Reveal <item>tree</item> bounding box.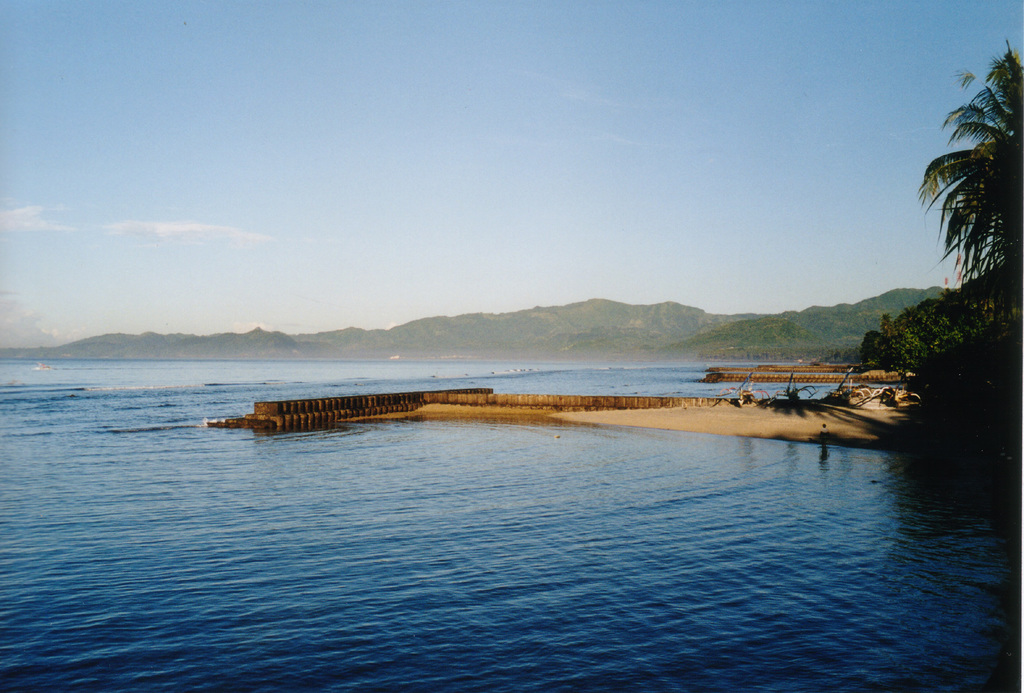
Revealed: left=916, top=52, right=1017, bottom=358.
